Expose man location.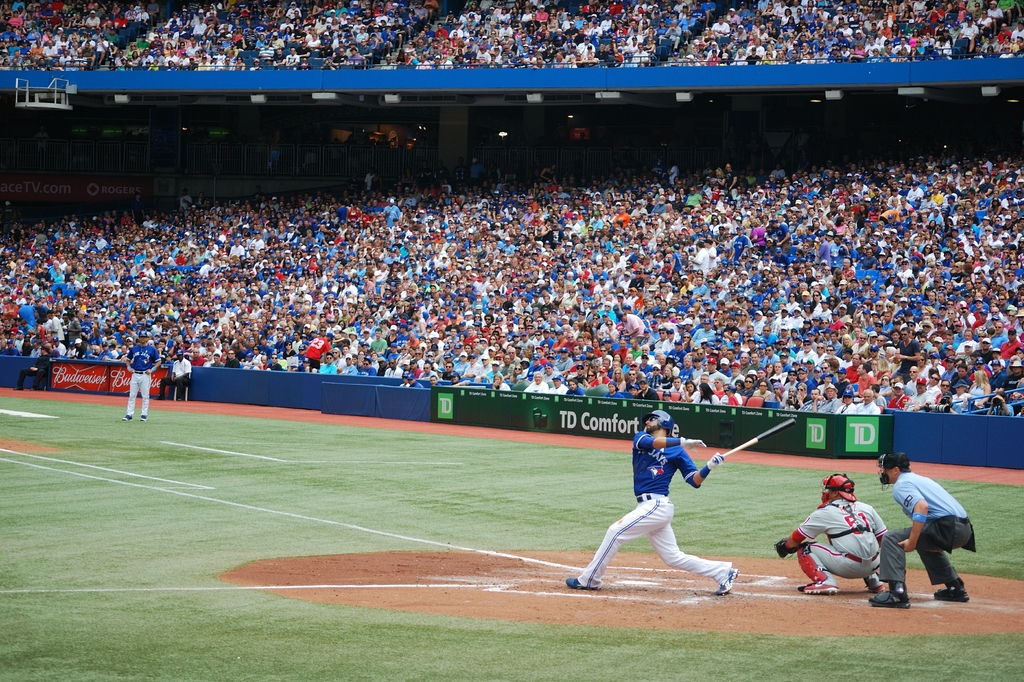
Exposed at 797/386/820/414.
